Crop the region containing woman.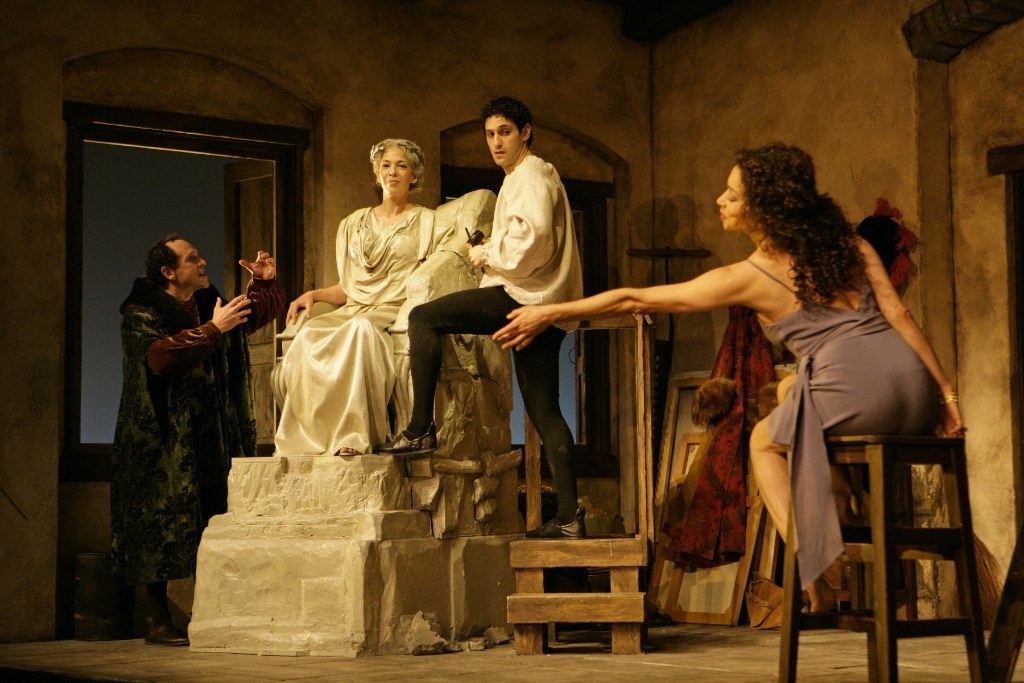
Crop region: 488/148/965/619.
